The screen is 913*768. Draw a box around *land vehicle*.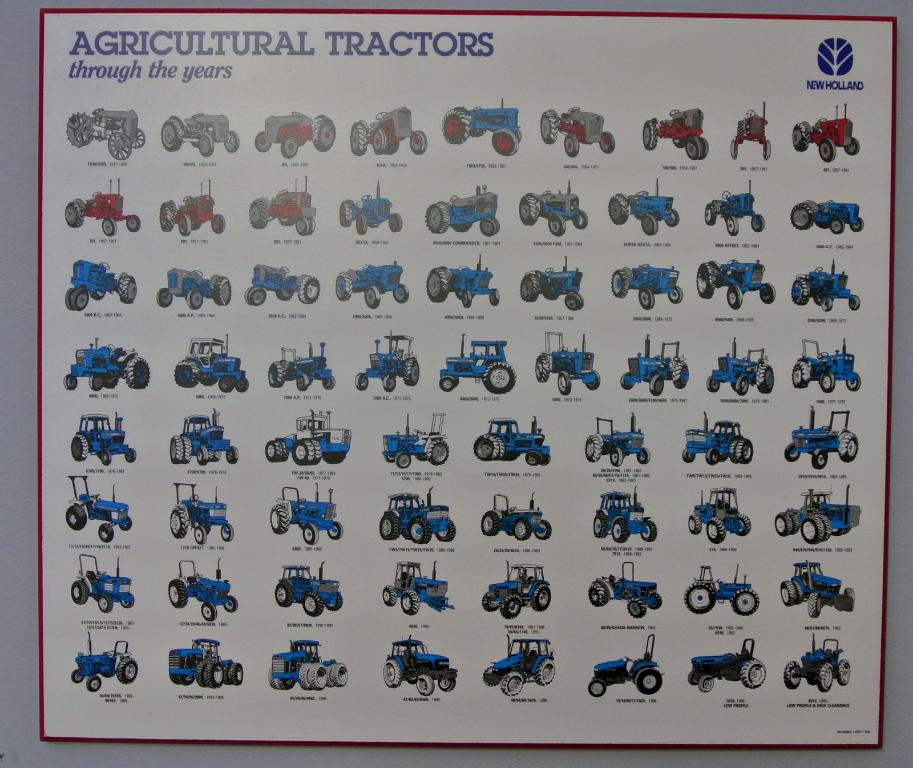
[340,182,404,232].
